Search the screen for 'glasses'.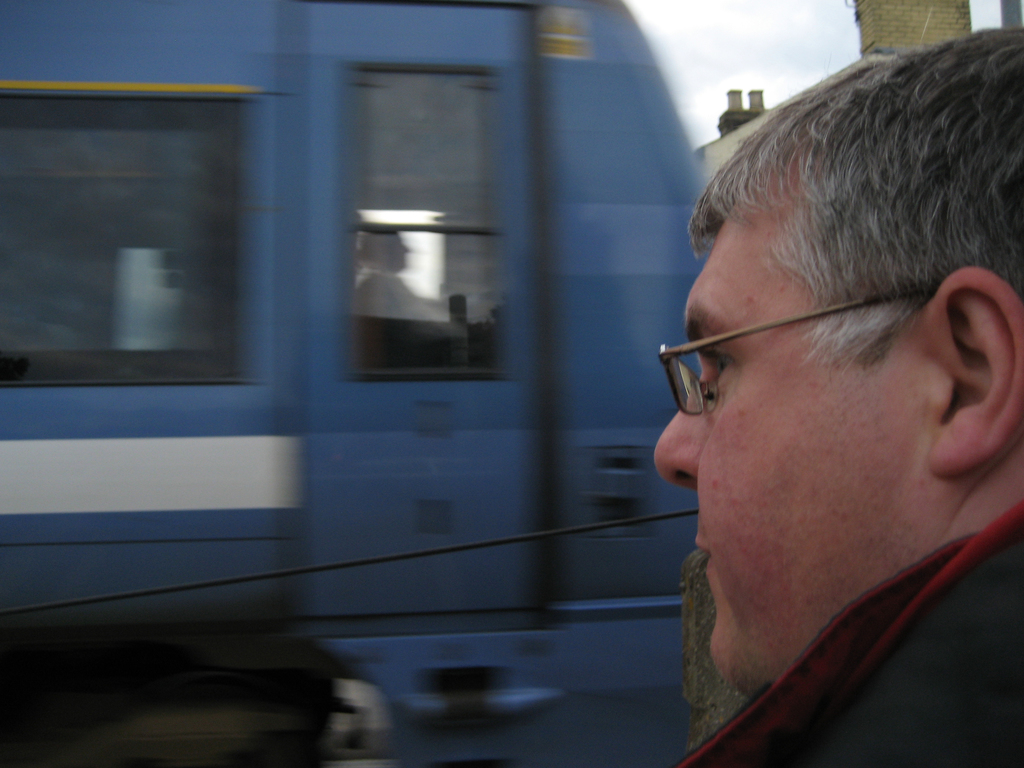
Found at (657, 287, 932, 413).
